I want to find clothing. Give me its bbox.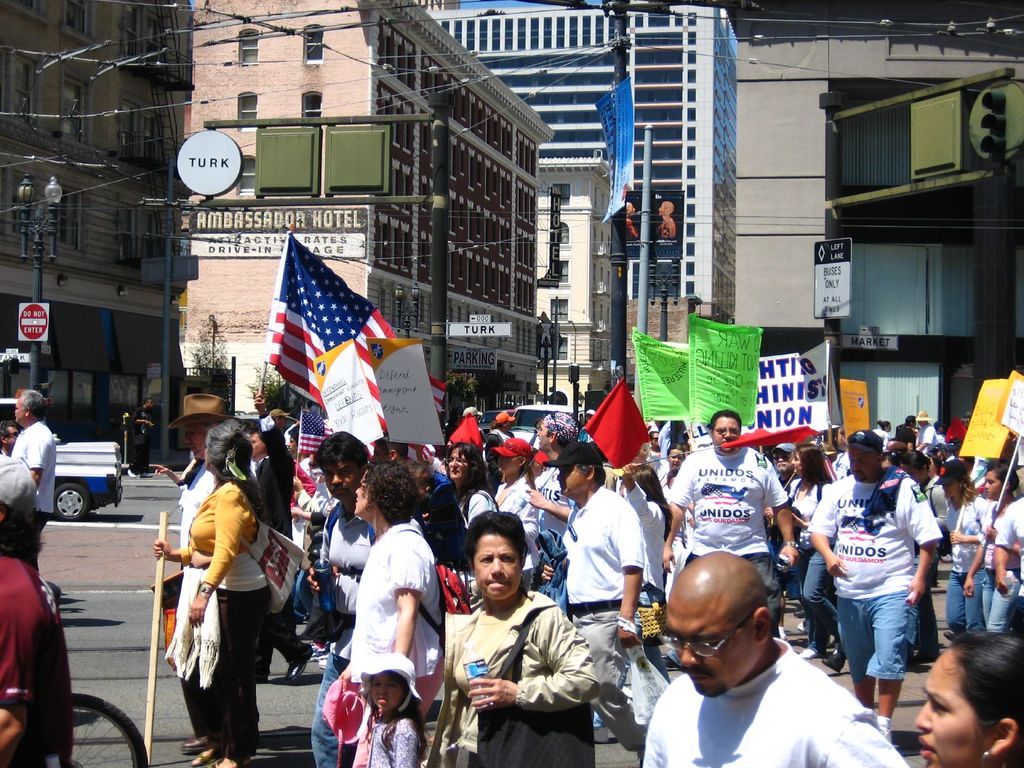
x1=0 y1=457 x2=39 y2=544.
